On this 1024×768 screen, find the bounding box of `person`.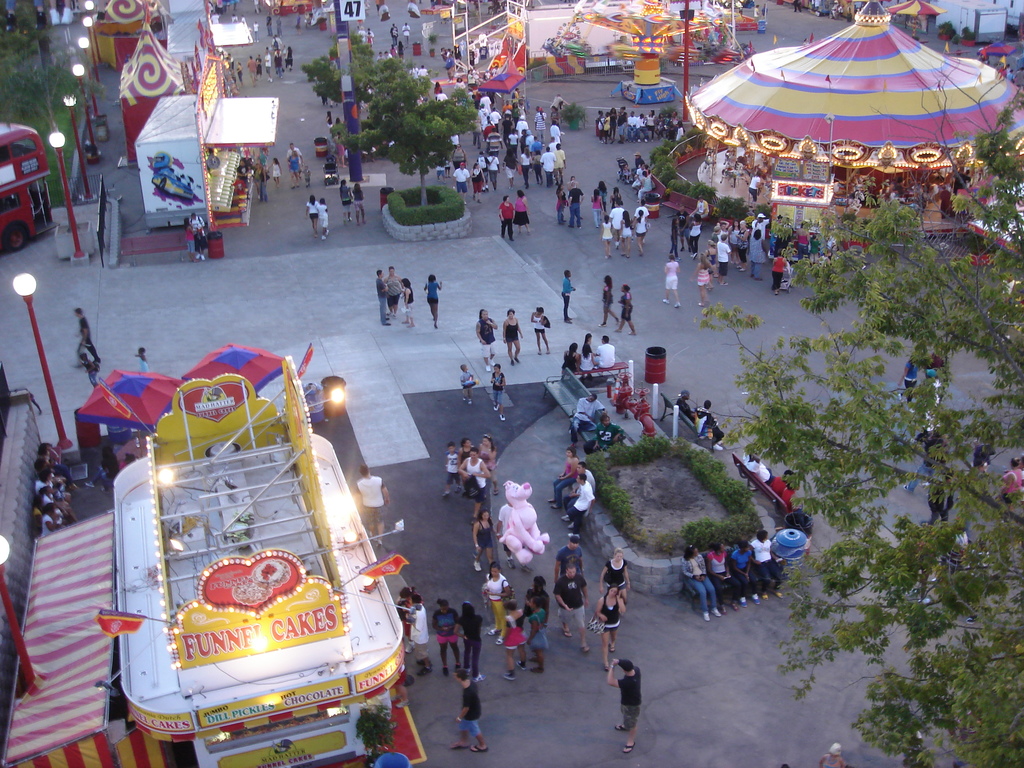
Bounding box: Rect(351, 180, 368, 233).
